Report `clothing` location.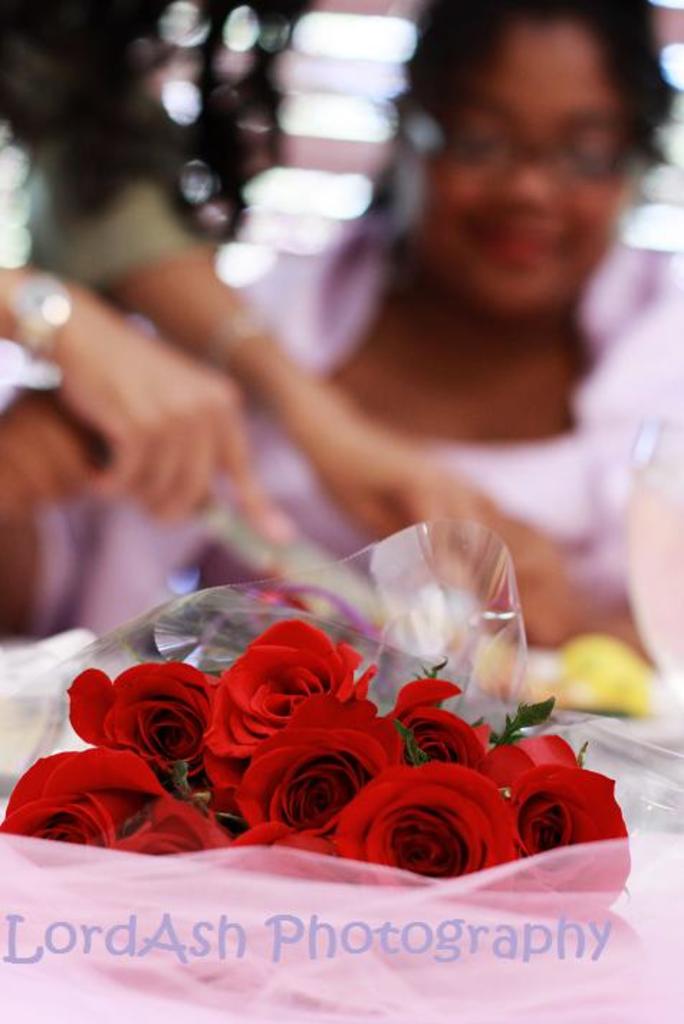
Report: 37 204 683 633.
